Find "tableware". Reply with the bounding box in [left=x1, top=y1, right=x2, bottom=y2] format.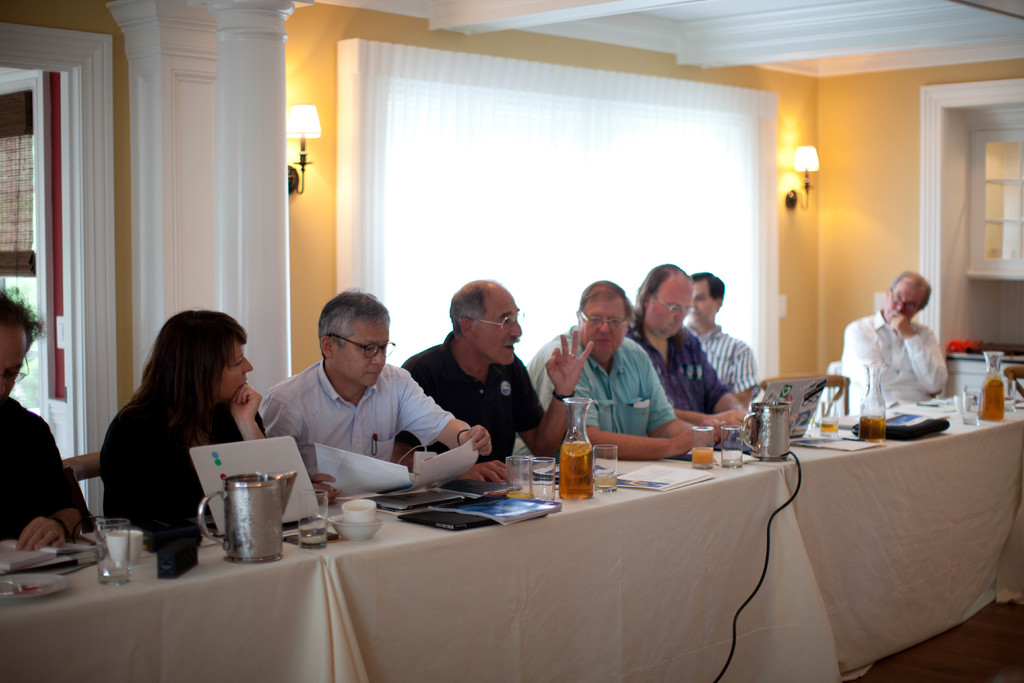
[left=198, top=473, right=300, bottom=566].
